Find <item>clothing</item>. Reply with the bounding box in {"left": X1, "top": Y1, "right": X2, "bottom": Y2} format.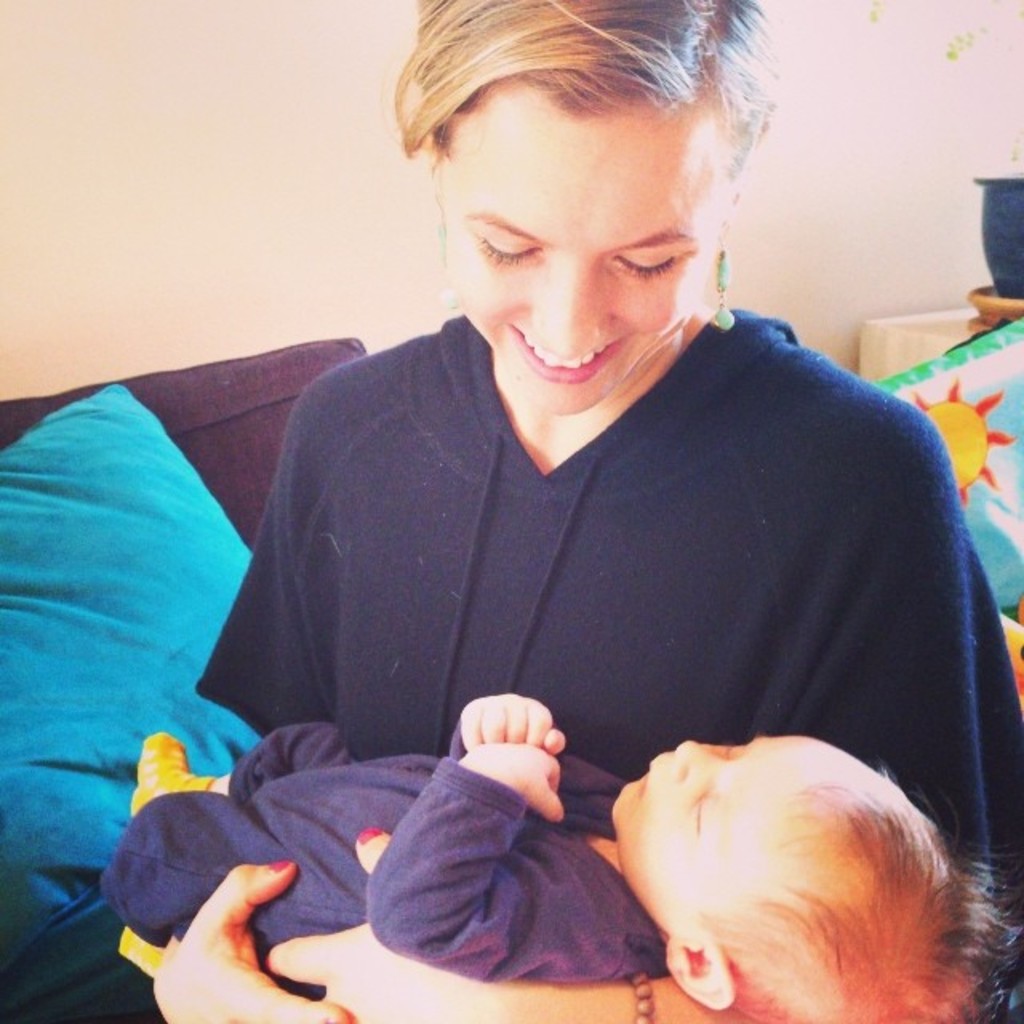
{"left": 171, "top": 256, "right": 974, "bottom": 845}.
